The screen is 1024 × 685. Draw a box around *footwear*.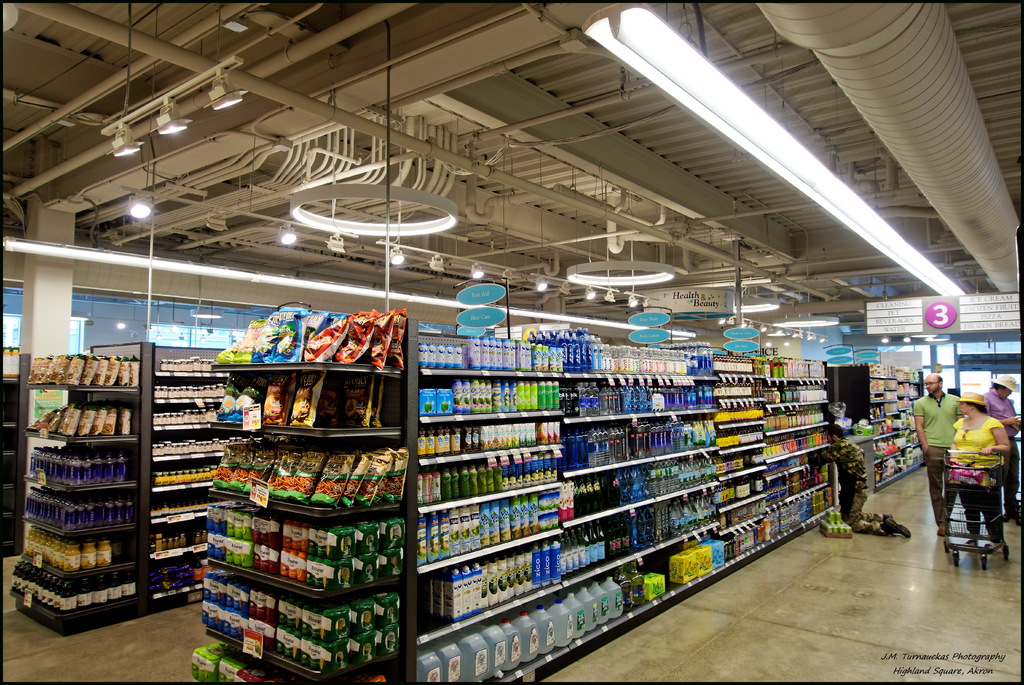
937, 524, 948, 536.
